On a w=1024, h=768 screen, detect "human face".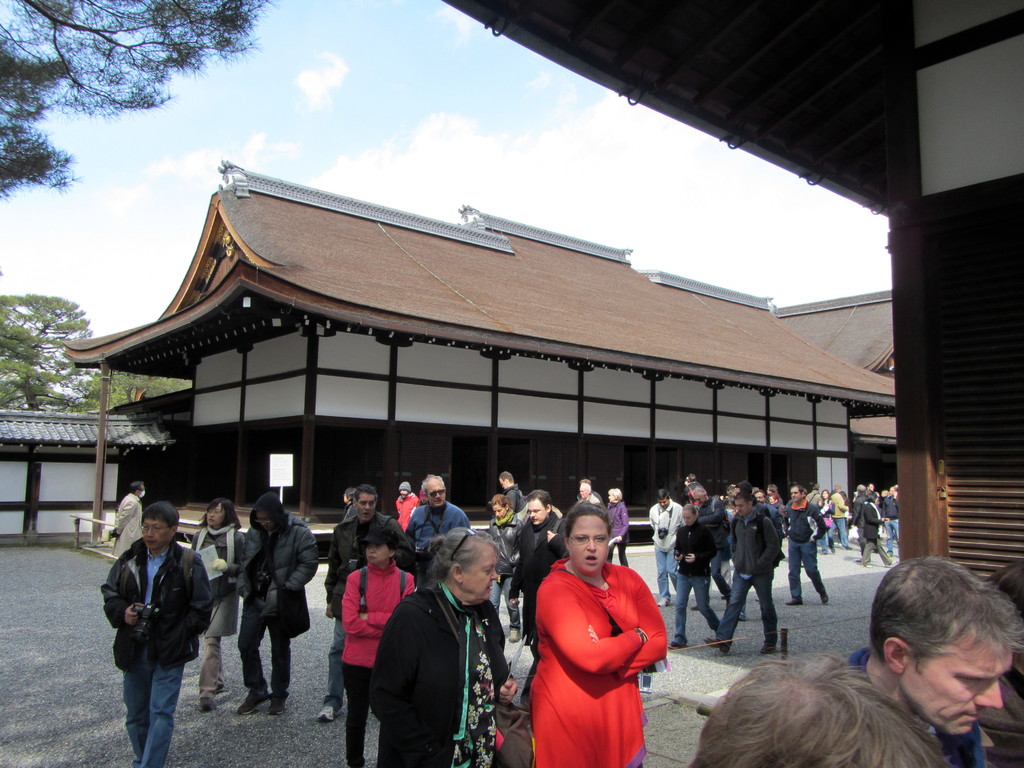
left=340, top=490, right=350, bottom=506.
